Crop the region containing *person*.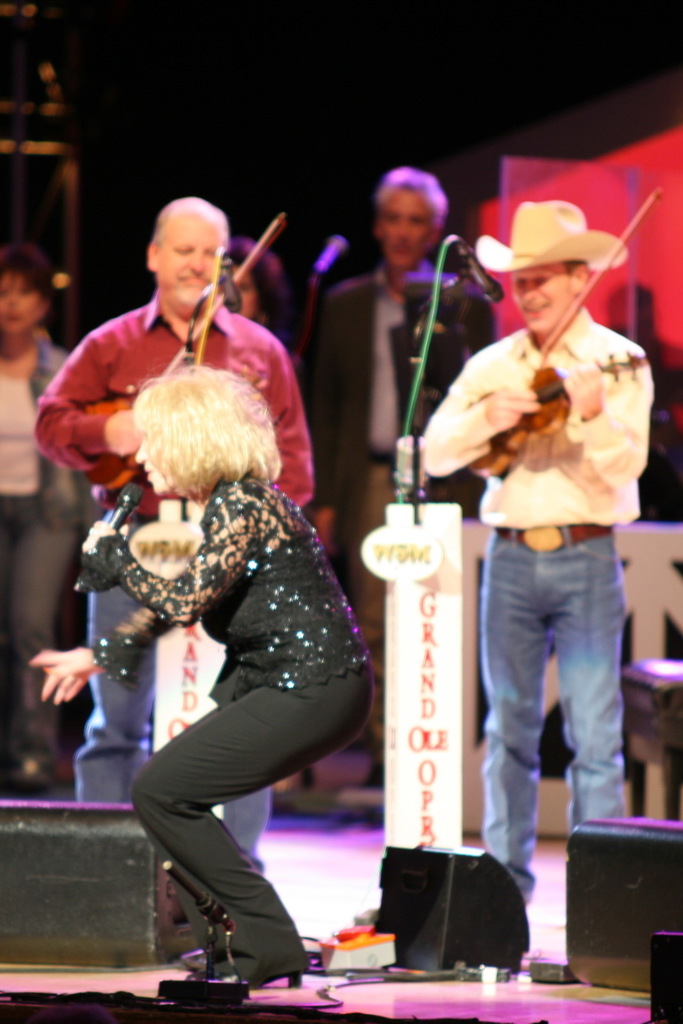
Crop region: [232, 228, 290, 333].
